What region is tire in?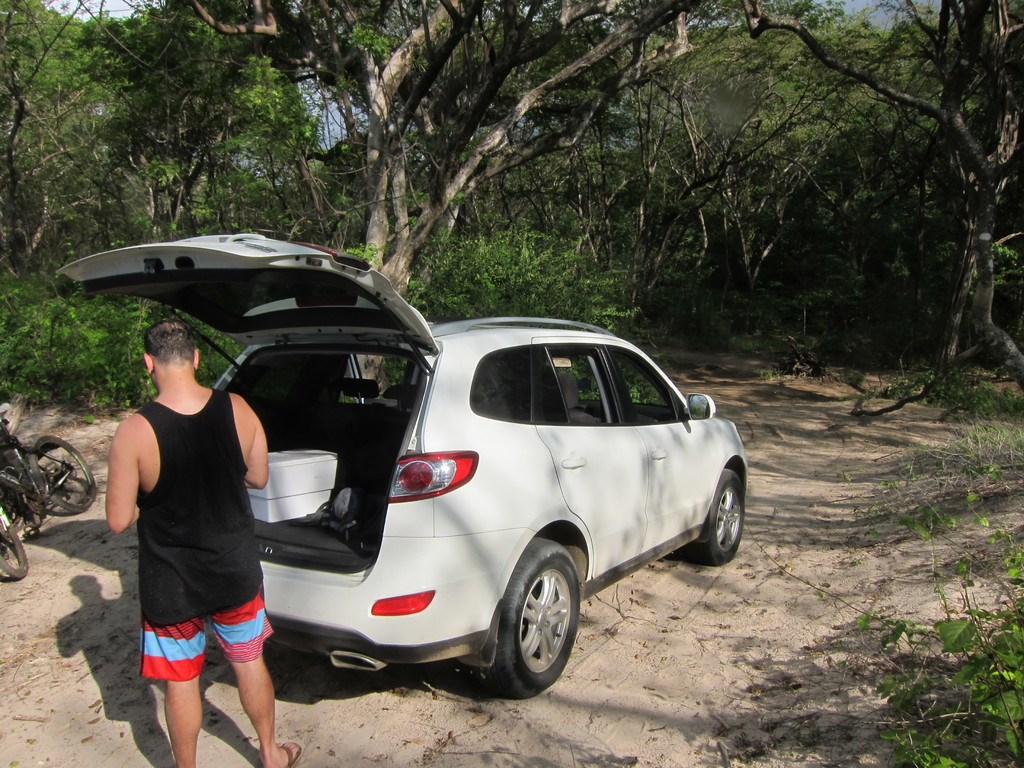
select_region(0, 504, 29, 578).
